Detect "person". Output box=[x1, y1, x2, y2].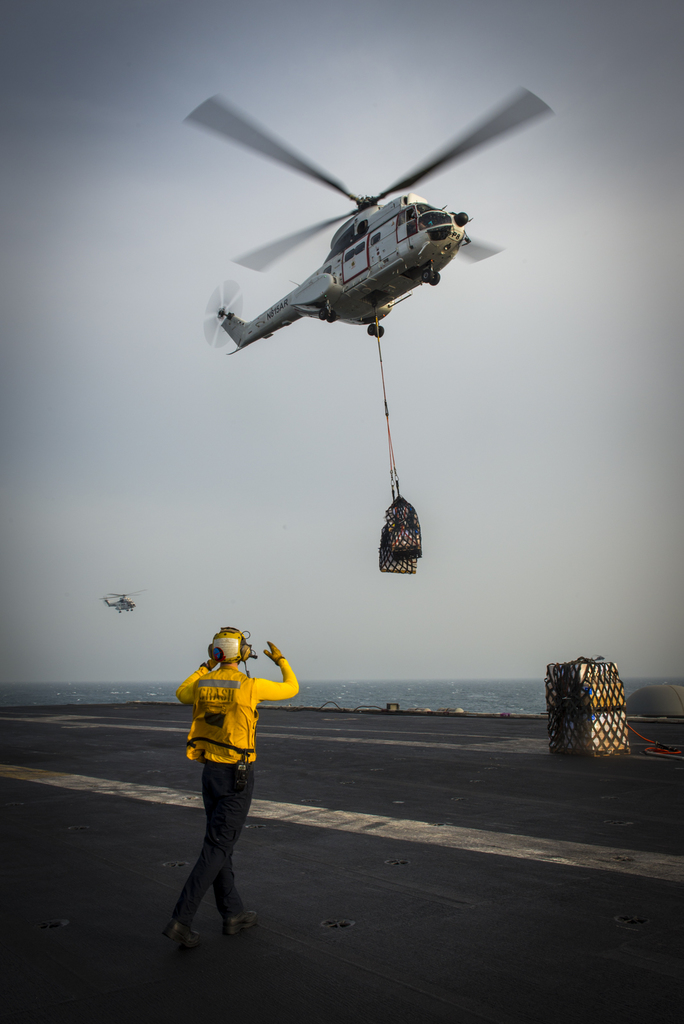
box=[163, 625, 302, 946].
